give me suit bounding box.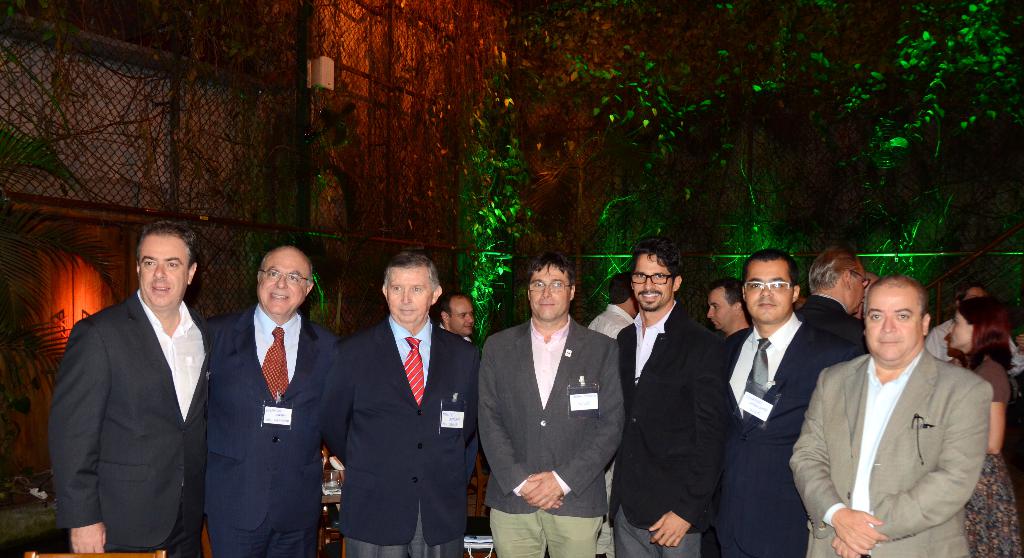
790 350 990 557.
